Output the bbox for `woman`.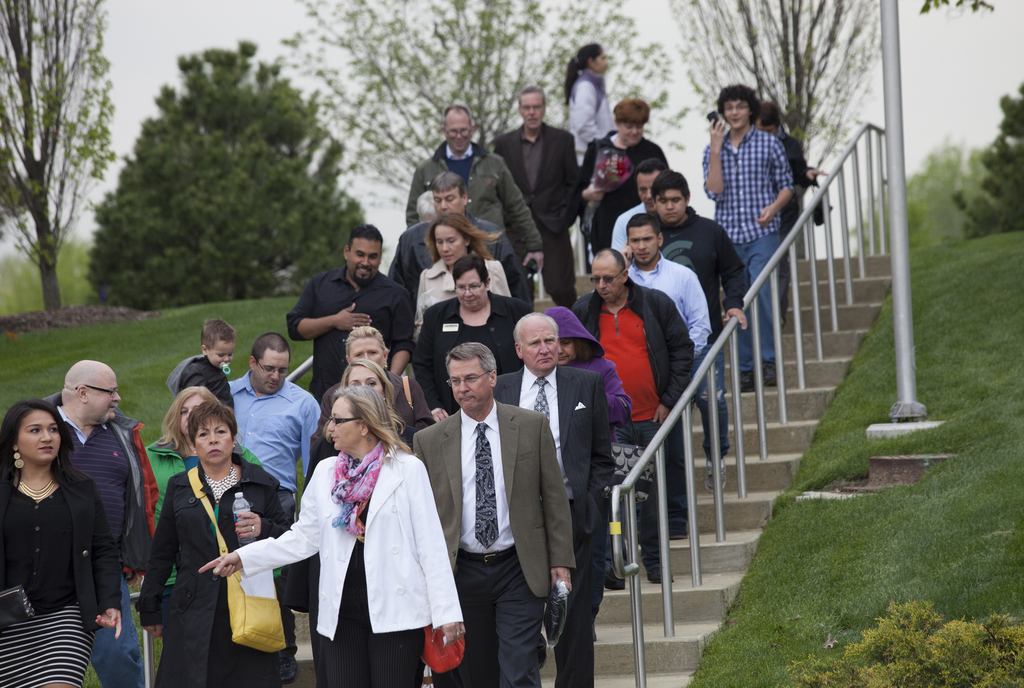
region(564, 44, 615, 272).
